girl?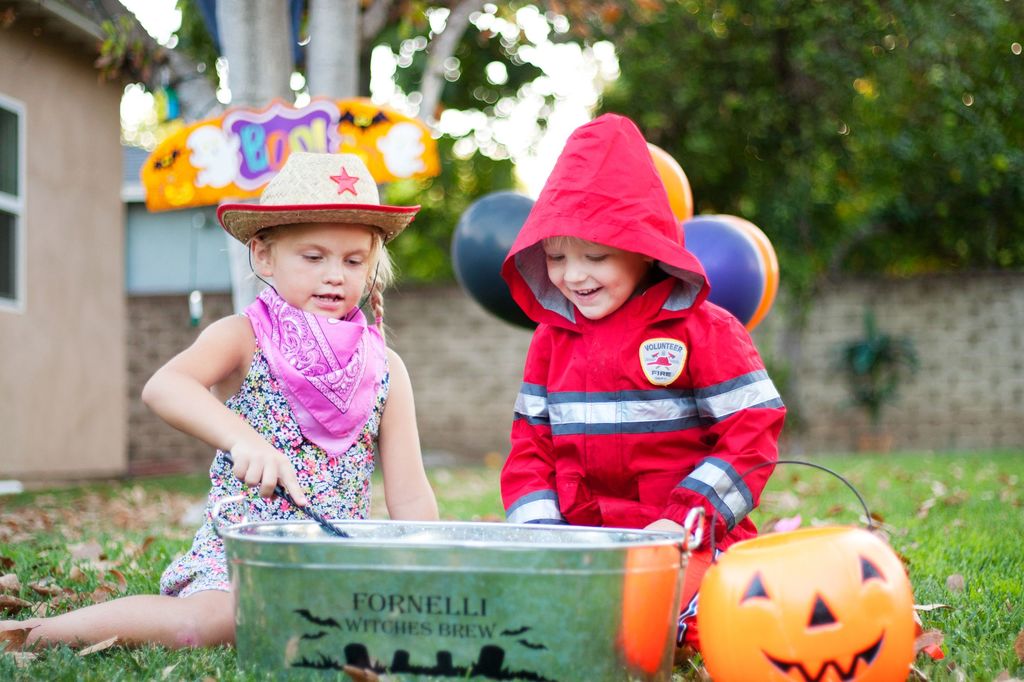
0:154:444:650
